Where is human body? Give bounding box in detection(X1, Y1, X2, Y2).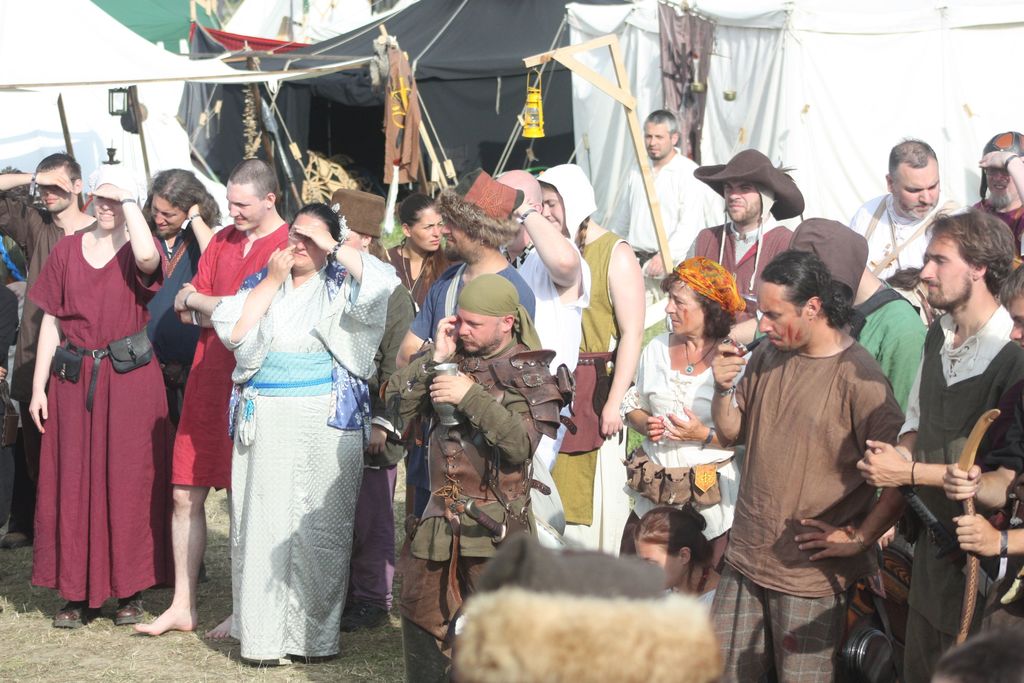
detection(0, 154, 91, 548).
